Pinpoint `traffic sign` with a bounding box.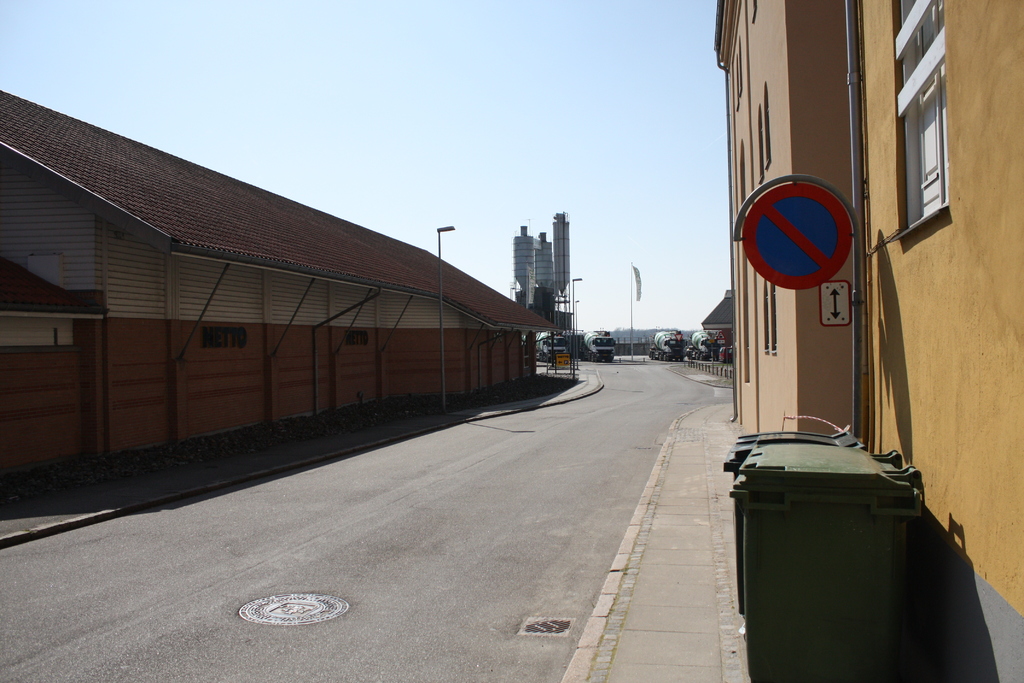
left=817, top=282, right=847, bottom=327.
